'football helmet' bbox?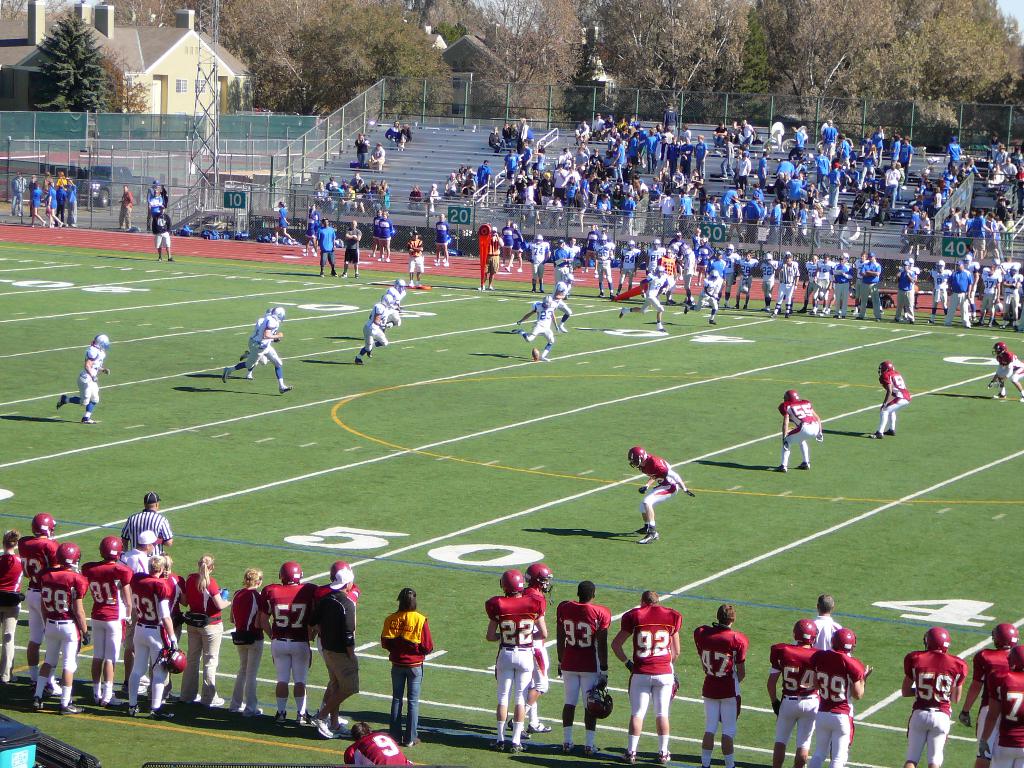
{"left": 1009, "top": 264, "right": 1020, "bottom": 278}
